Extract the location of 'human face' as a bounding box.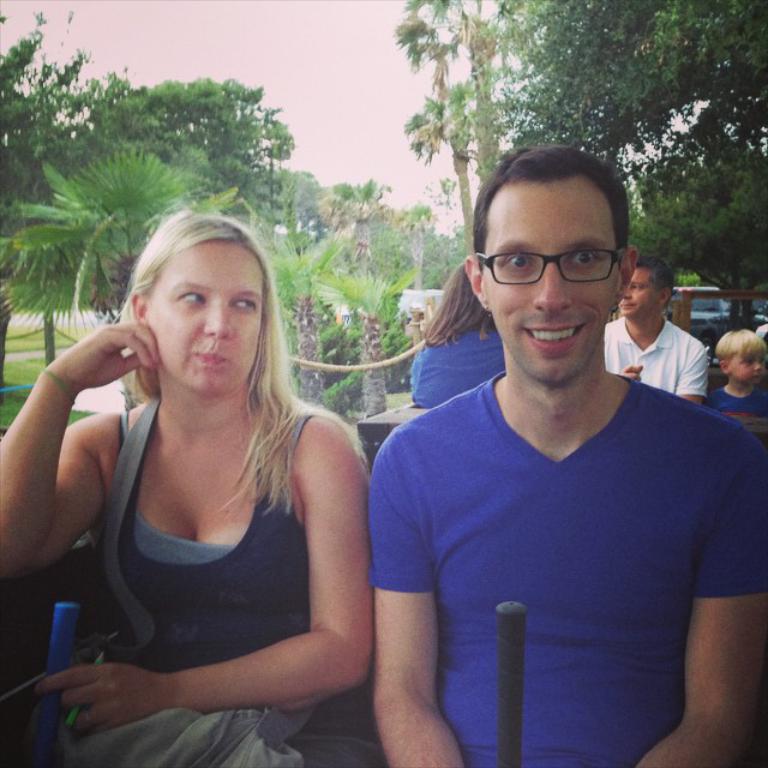
l=732, t=358, r=763, b=386.
